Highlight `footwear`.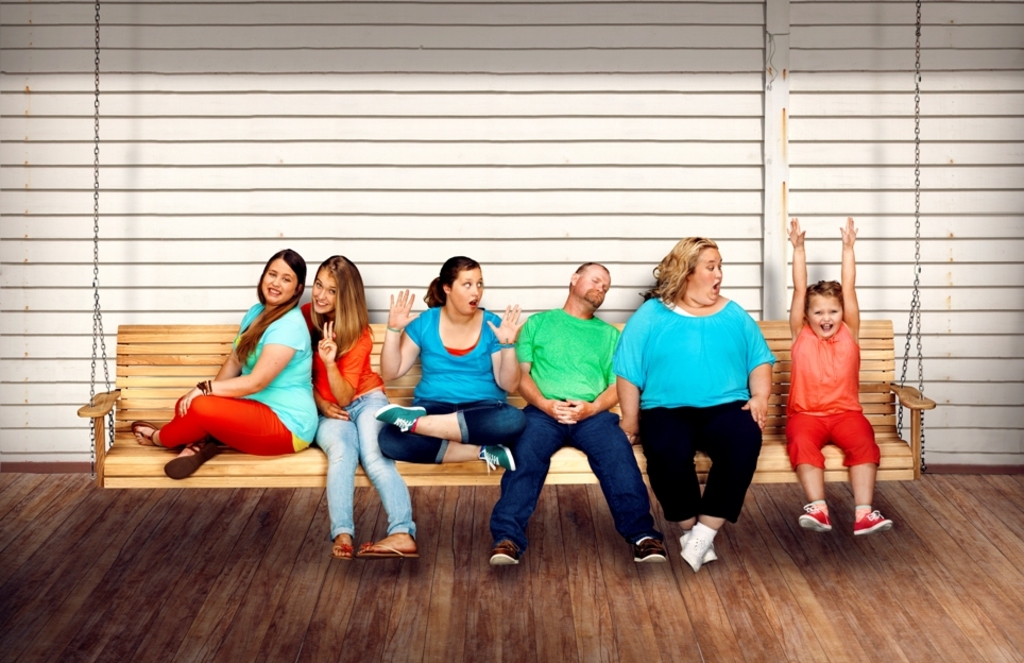
Highlighted region: 672,529,717,564.
